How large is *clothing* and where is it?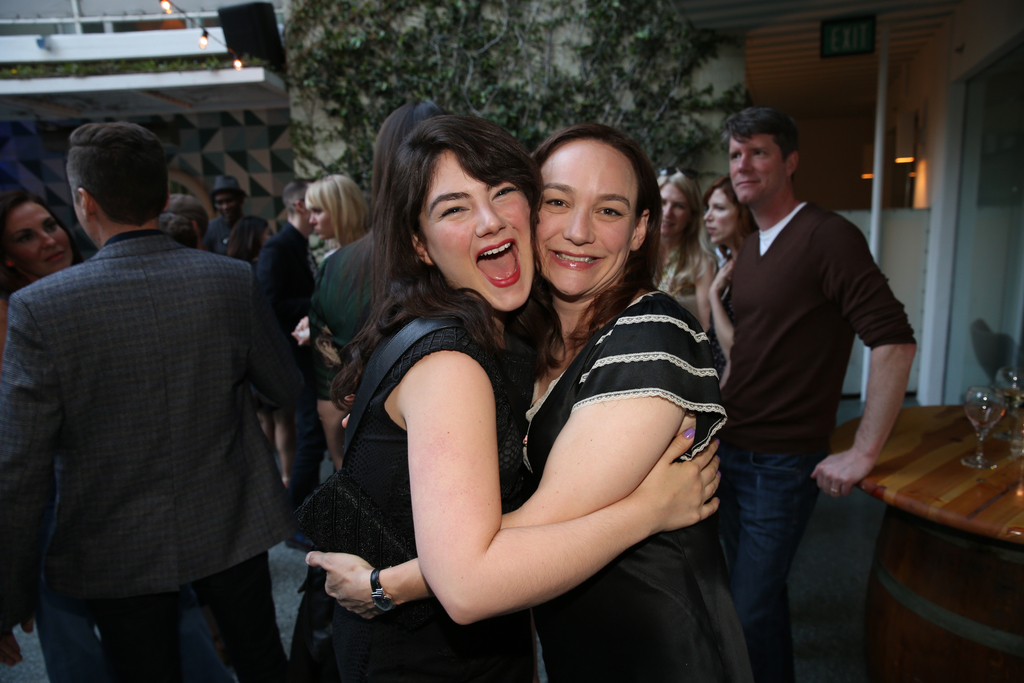
Bounding box: bbox=(650, 242, 709, 312).
